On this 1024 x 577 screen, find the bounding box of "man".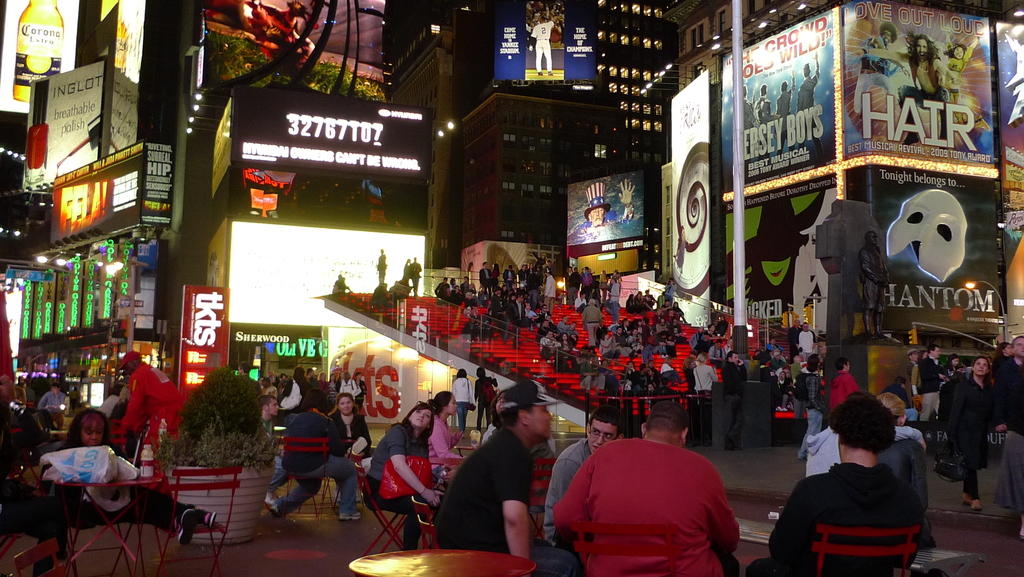
Bounding box: x1=699 y1=321 x2=721 y2=355.
